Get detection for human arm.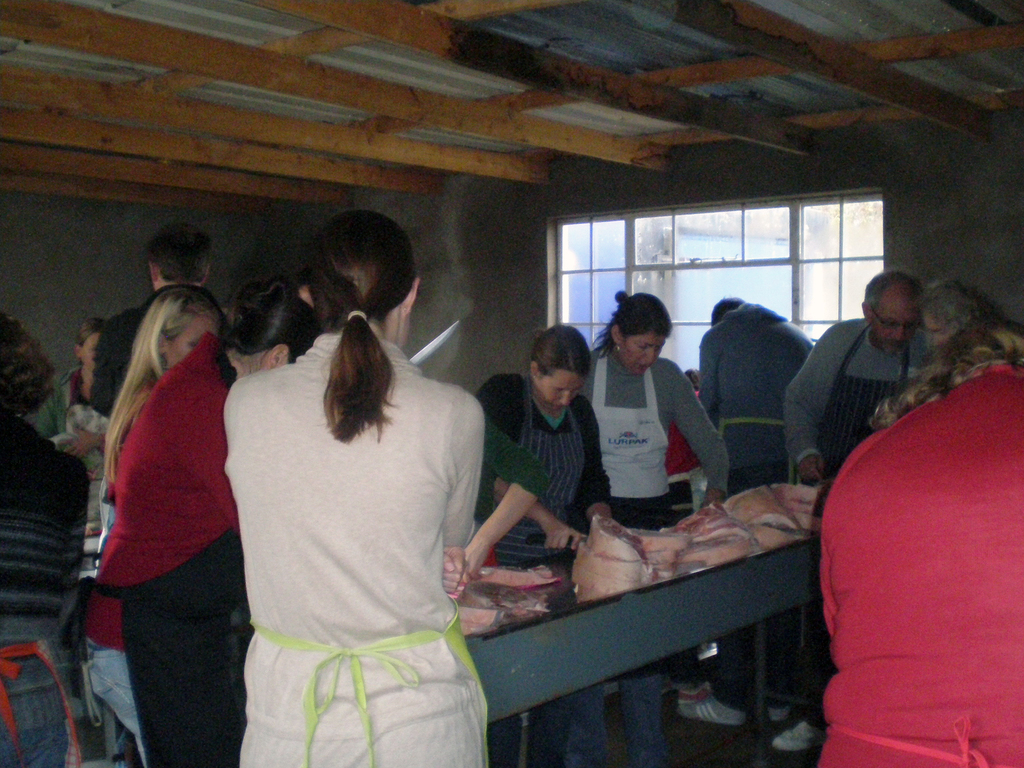
Detection: (667,364,737,519).
